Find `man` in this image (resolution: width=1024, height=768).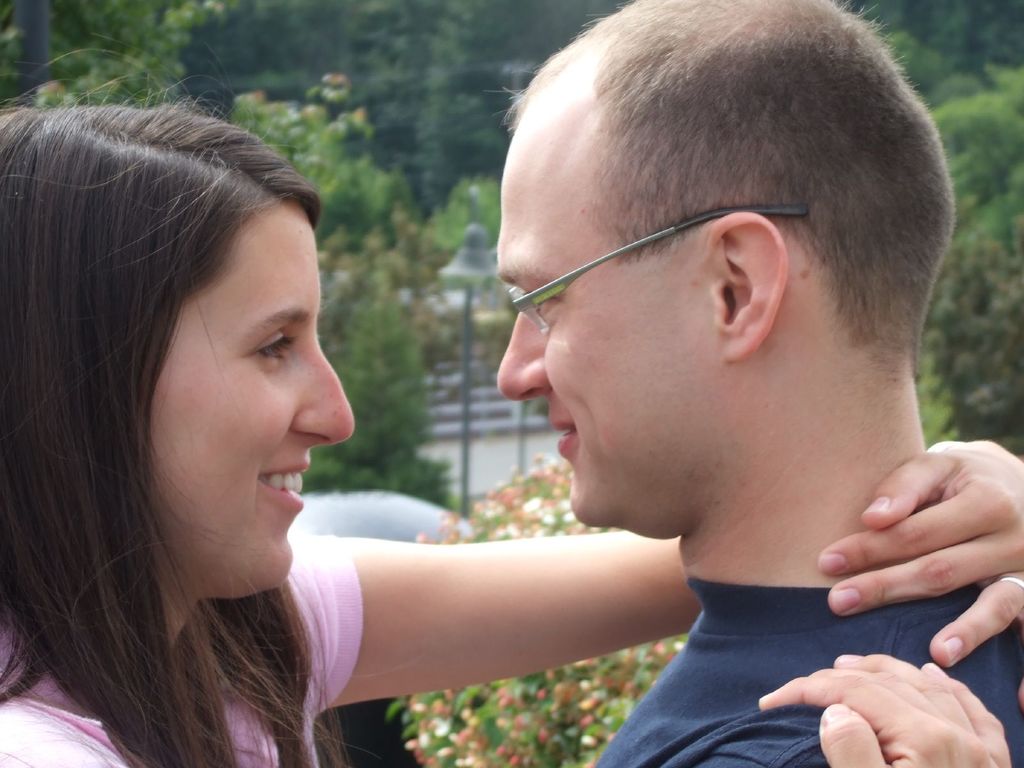
[x1=492, y1=0, x2=1023, y2=767].
